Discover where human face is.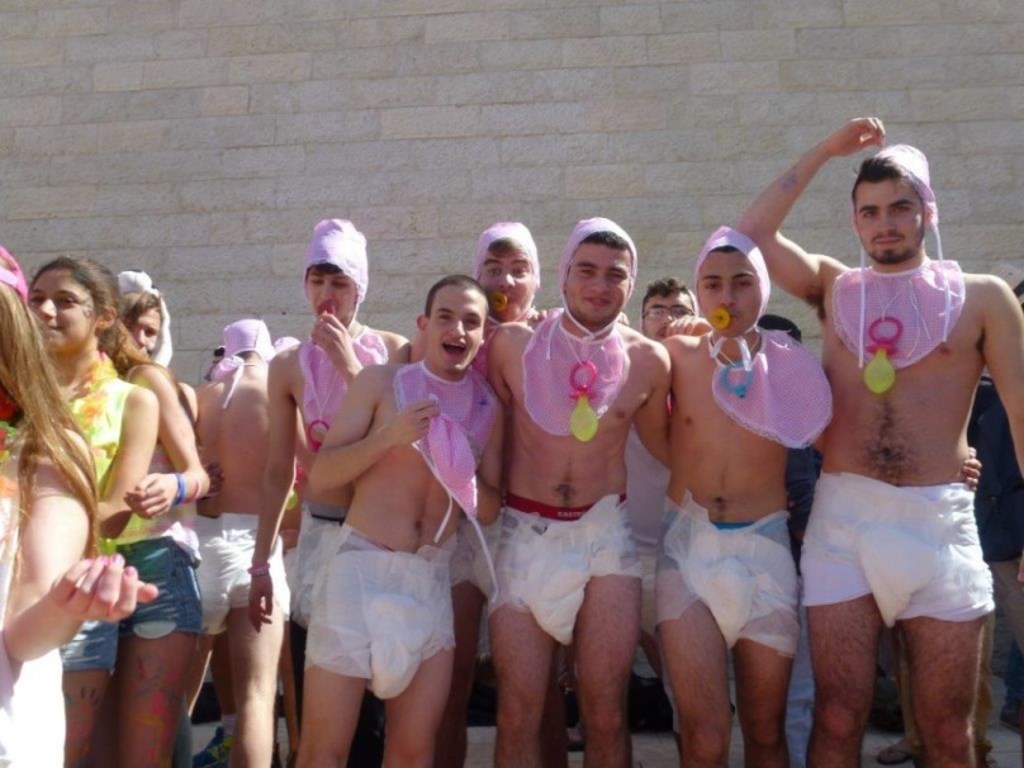
Discovered at detection(479, 237, 539, 321).
